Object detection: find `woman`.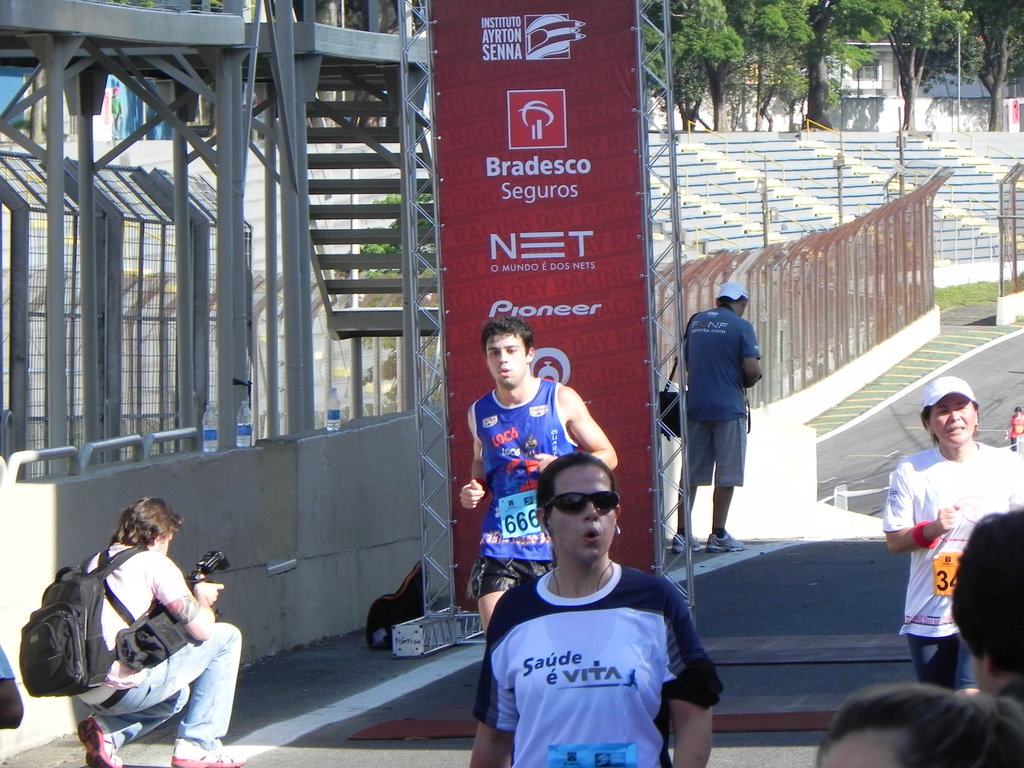
x1=463 y1=451 x2=717 y2=767.
